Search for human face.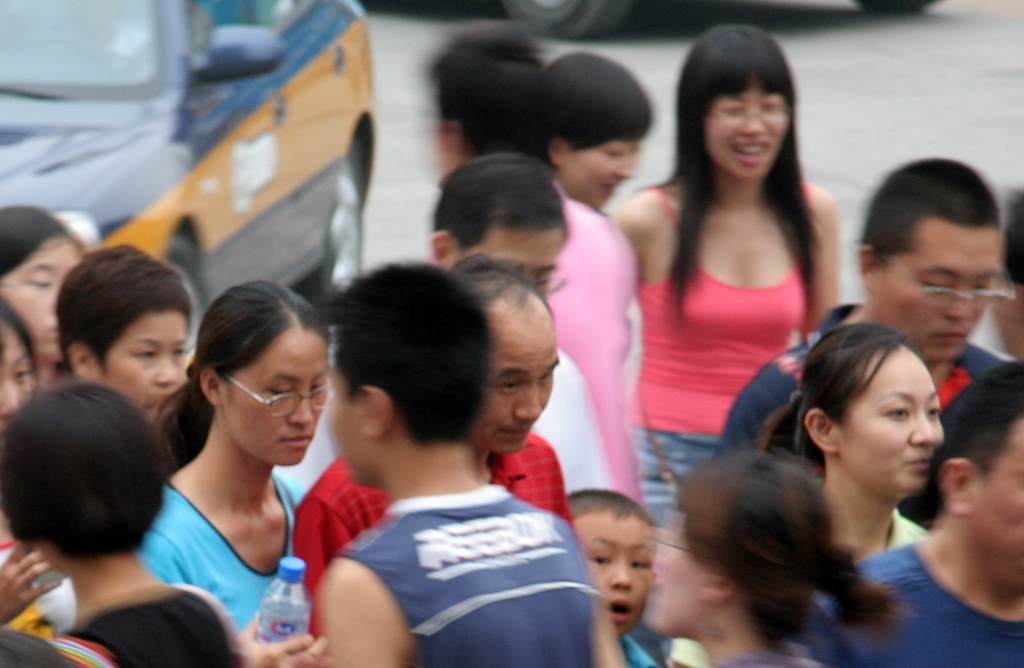
Found at box(644, 514, 714, 636).
